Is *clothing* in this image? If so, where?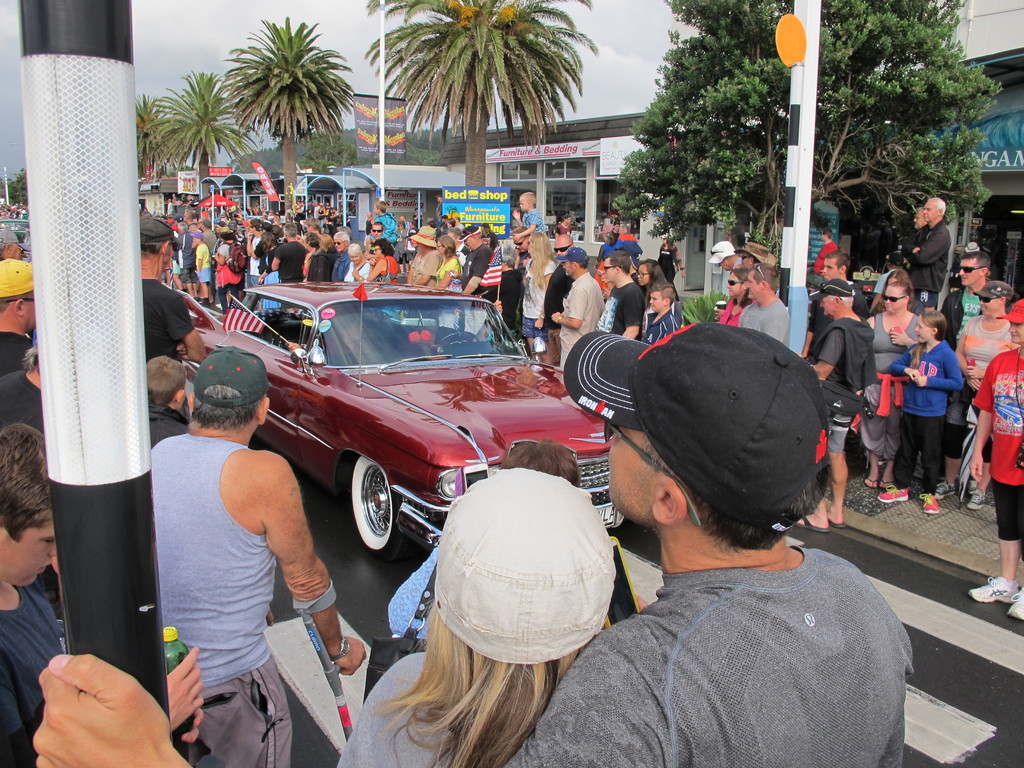
Yes, at locate(199, 650, 292, 766).
